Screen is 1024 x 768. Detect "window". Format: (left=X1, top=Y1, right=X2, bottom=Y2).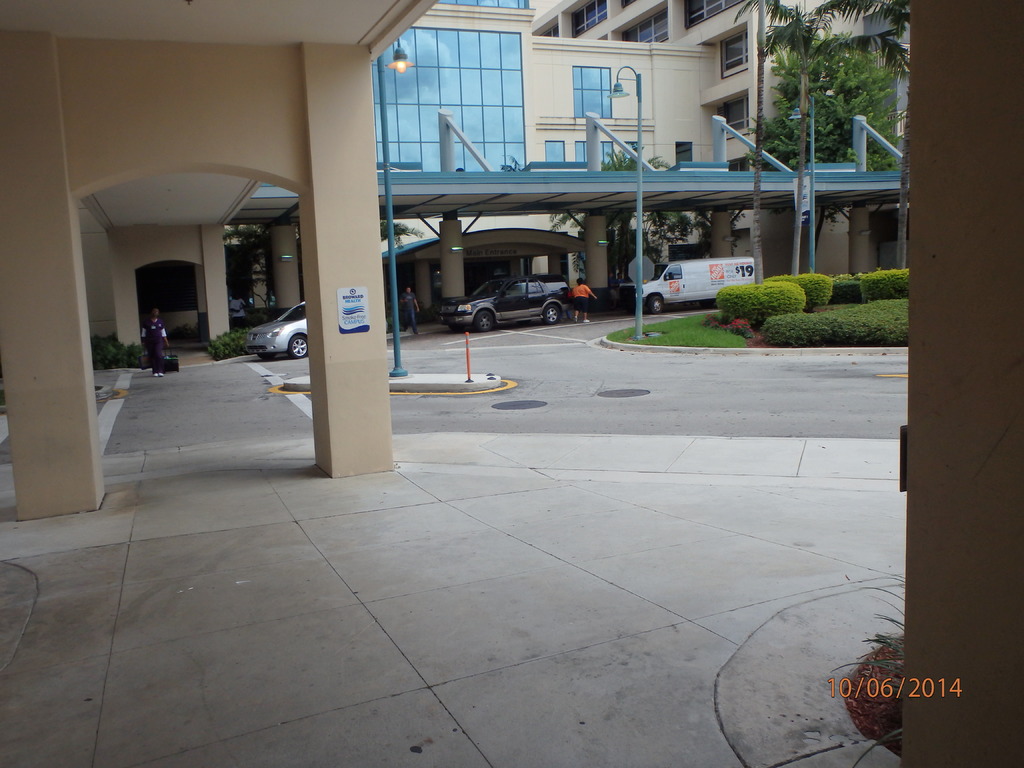
(left=622, top=0, right=636, bottom=10).
